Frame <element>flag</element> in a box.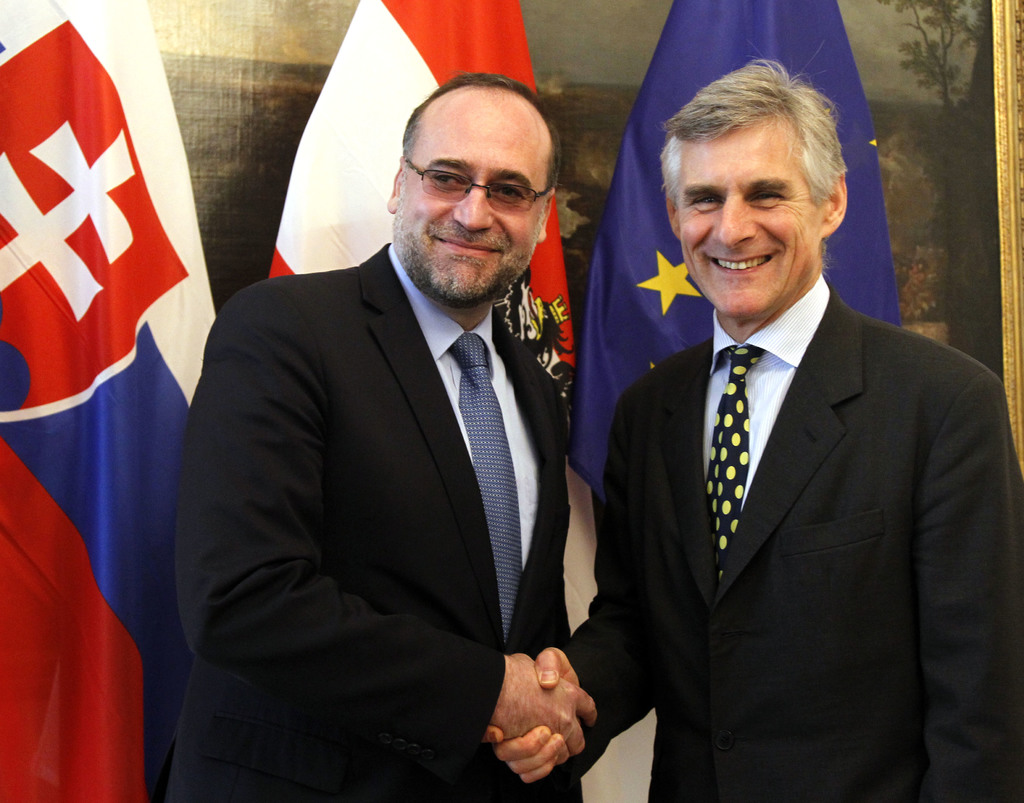
region(14, 29, 204, 775).
